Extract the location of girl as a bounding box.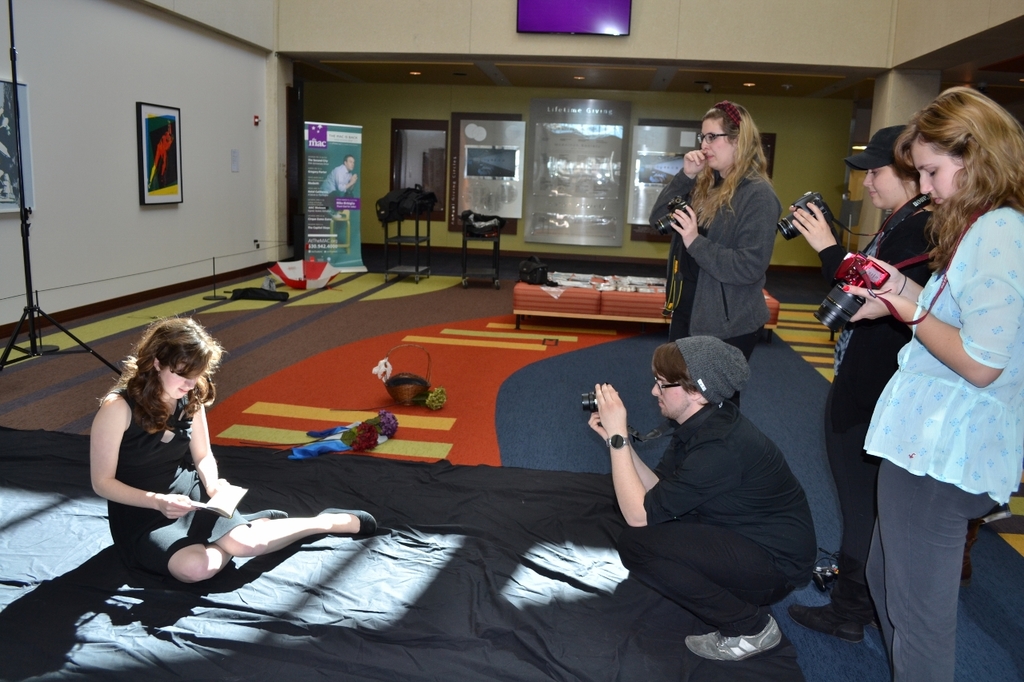
bbox=[95, 313, 382, 581].
